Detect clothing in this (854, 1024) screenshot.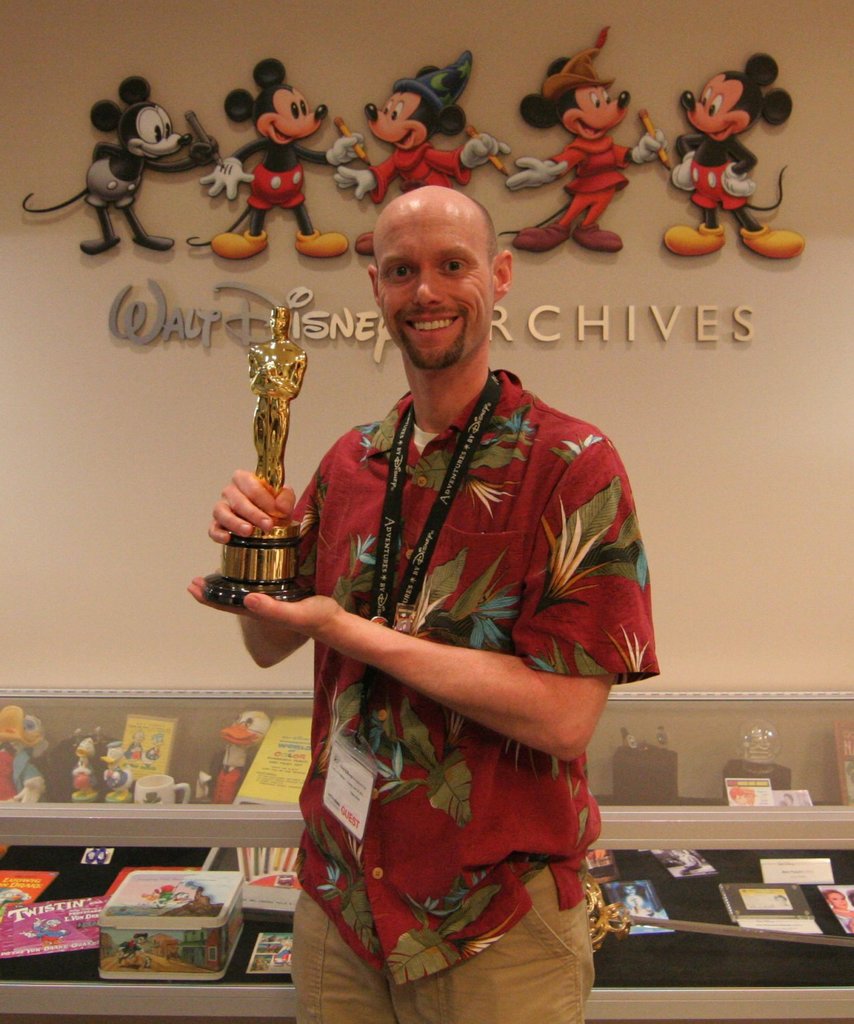
Detection: {"left": 266, "top": 314, "right": 632, "bottom": 972}.
